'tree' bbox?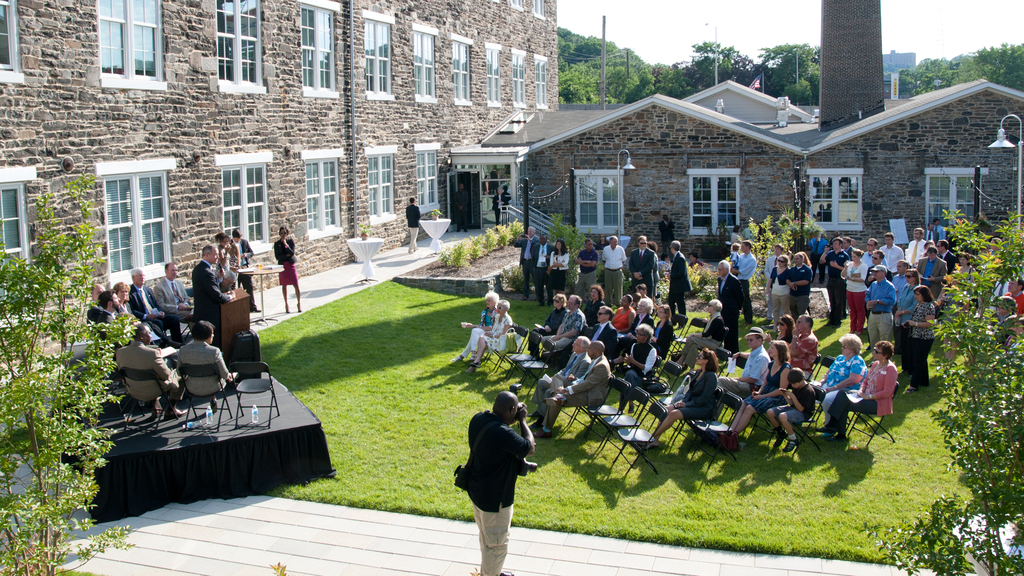
l=10, t=111, r=124, b=541
